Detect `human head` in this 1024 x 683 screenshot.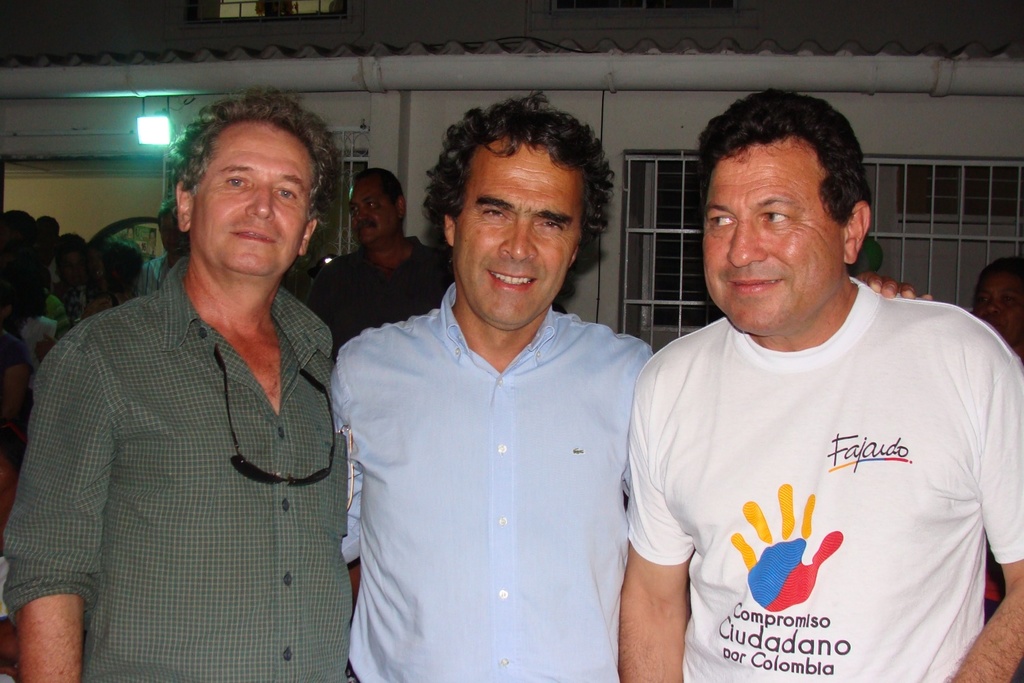
Detection: bbox(346, 165, 410, 245).
